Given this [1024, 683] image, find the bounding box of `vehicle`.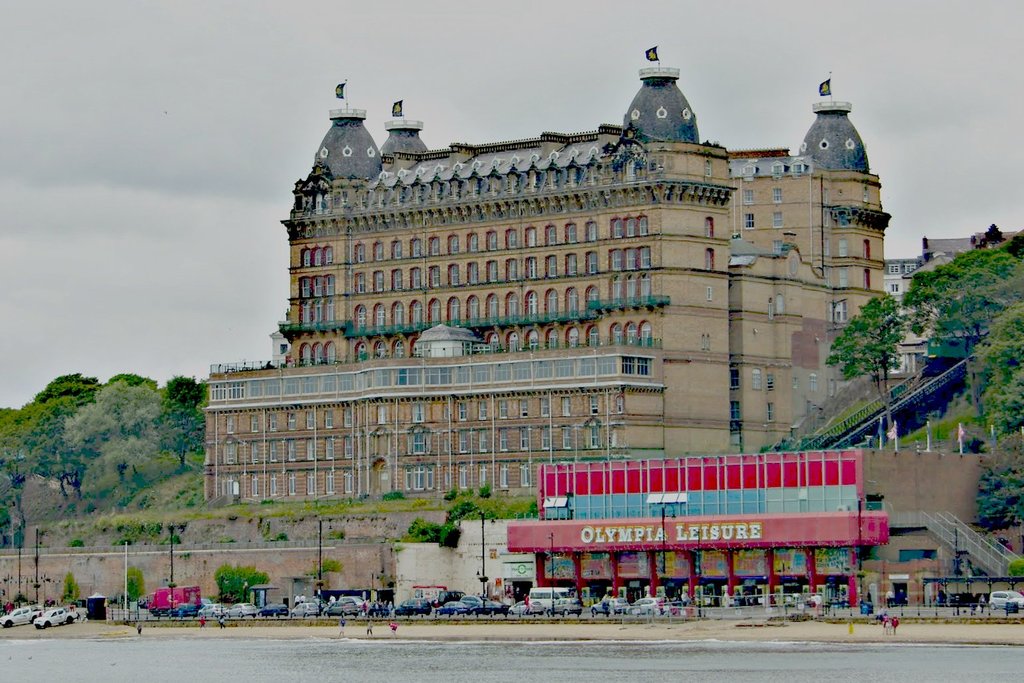
0,608,41,626.
